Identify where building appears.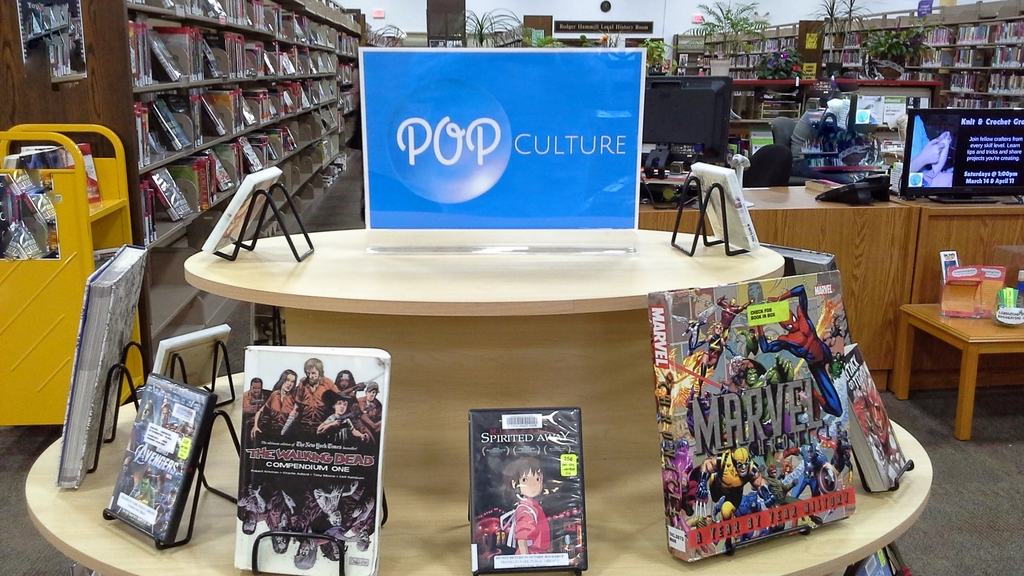
Appears at {"x1": 0, "y1": 0, "x2": 1023, "y2": 575}.
